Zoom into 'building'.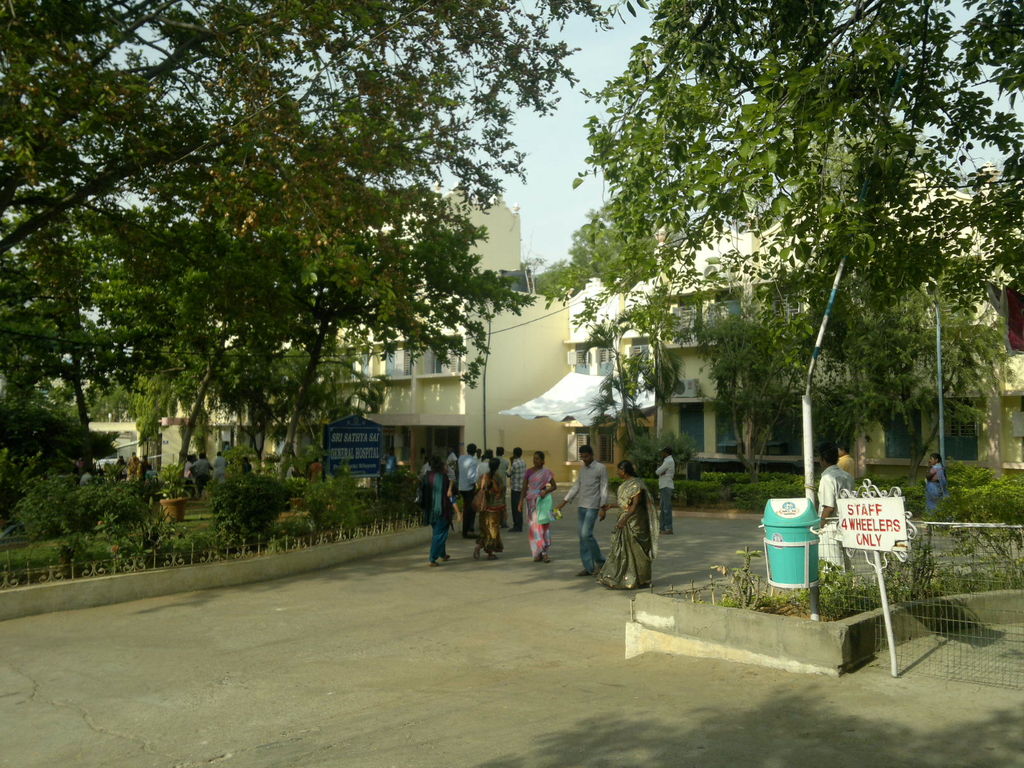
Zoom target: Rect(109, 165, 1023, 533).
